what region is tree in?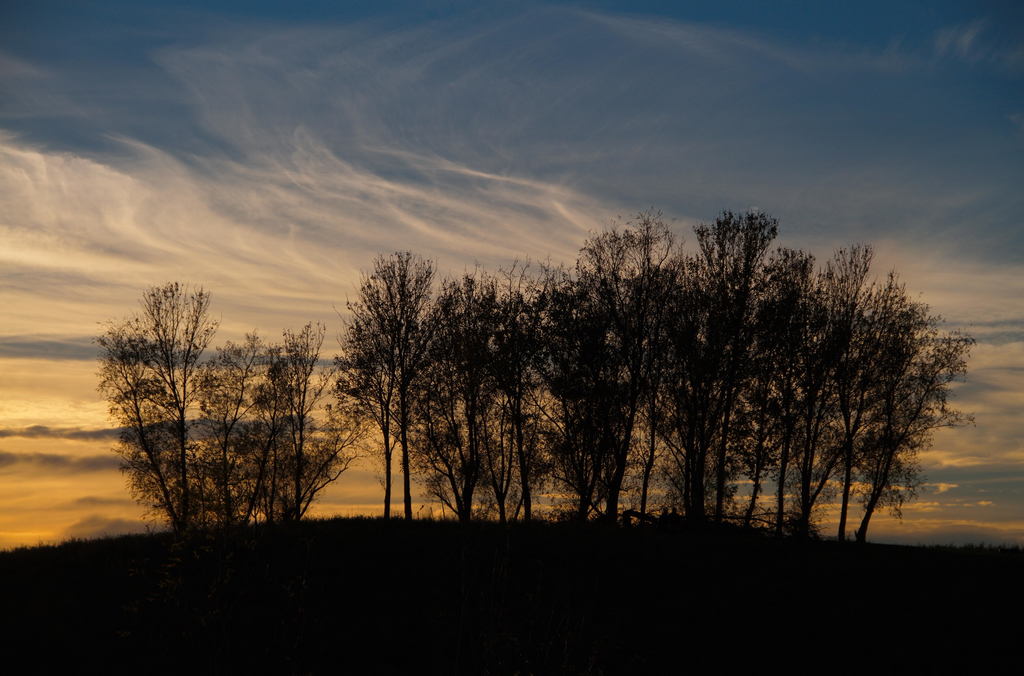
box=[403, 267, 525, 538].
